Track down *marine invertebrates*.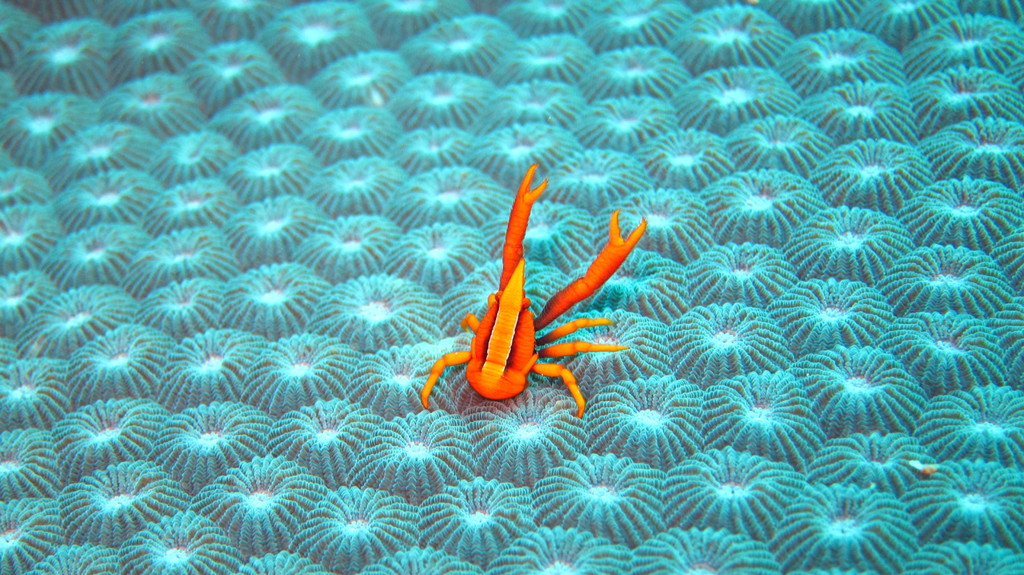
Tracked to l=589, t=179, r=711, b=266.
